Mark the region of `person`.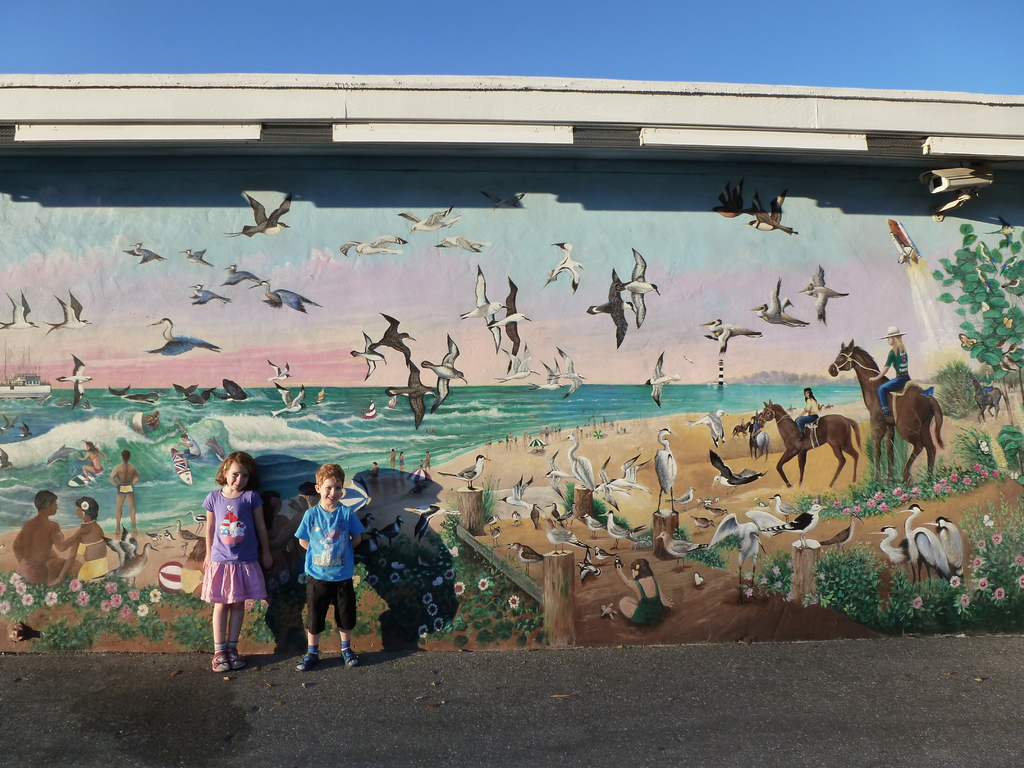
Region: bbox=(285, 467, 352, 679).
